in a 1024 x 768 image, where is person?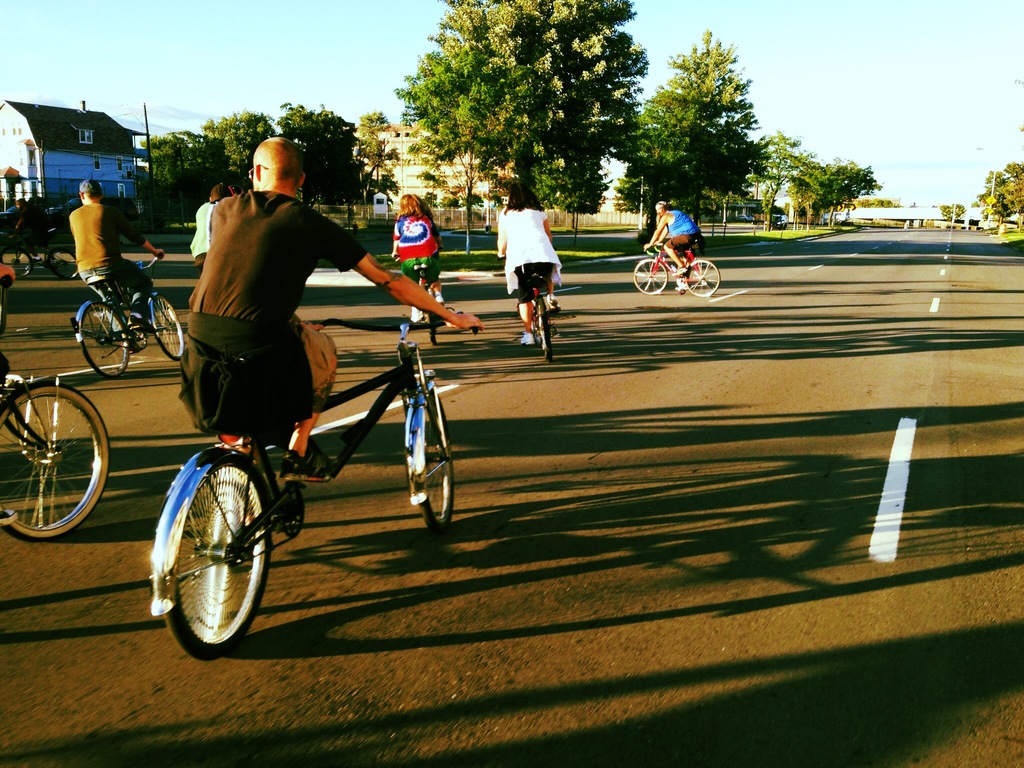
x1=13 y1=196 x2=47 y2=267.
